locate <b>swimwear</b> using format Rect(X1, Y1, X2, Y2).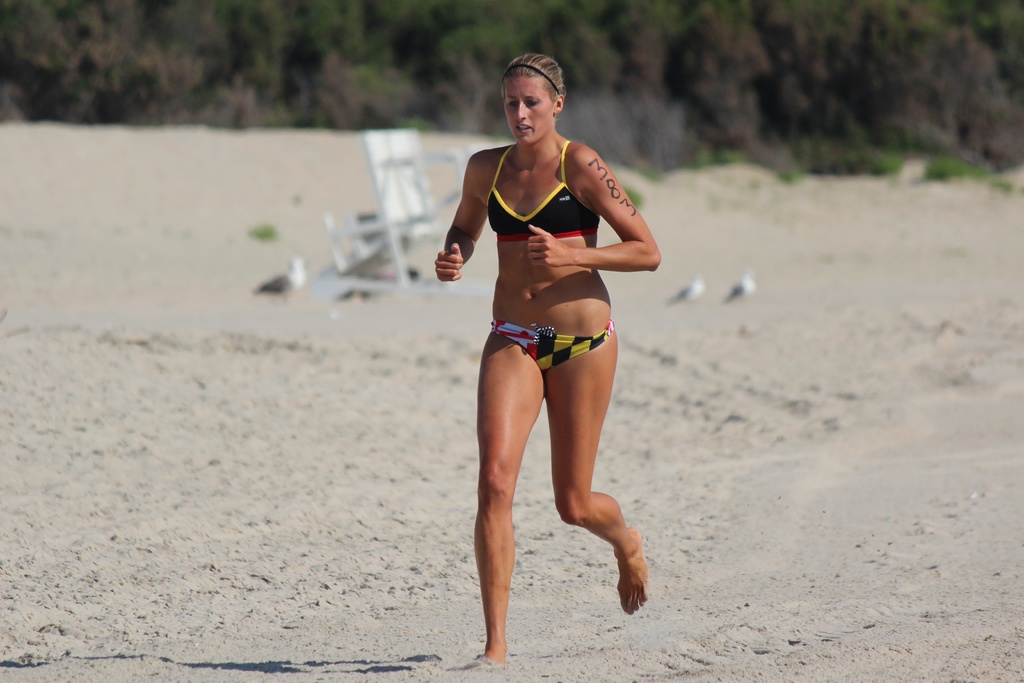
Rect(488, 314, 623, 373).
